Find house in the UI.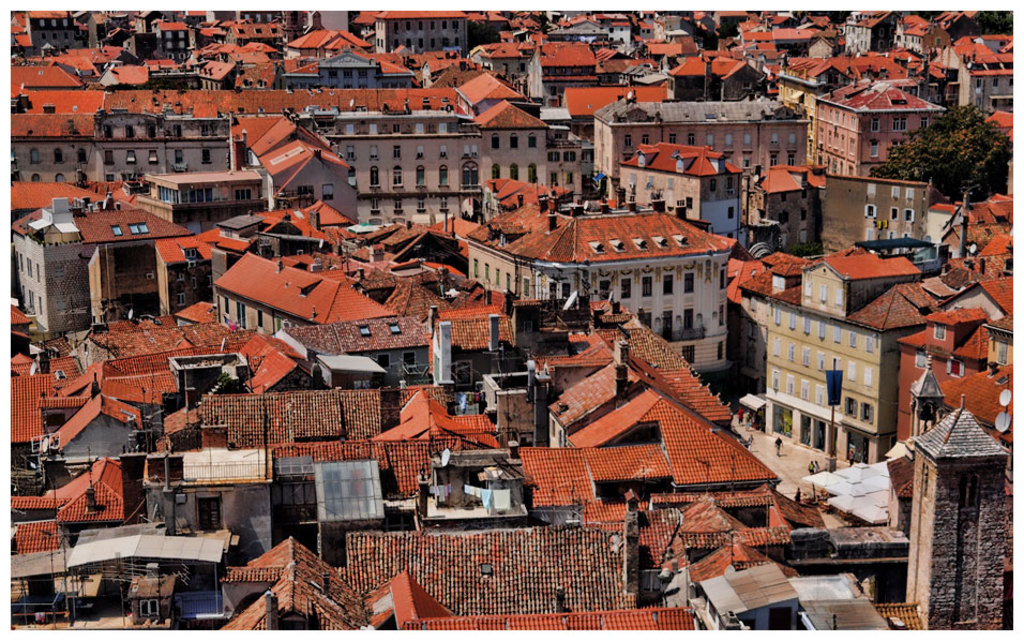
UI element at [x1=616, y1=136, x2=747, y2=242].
